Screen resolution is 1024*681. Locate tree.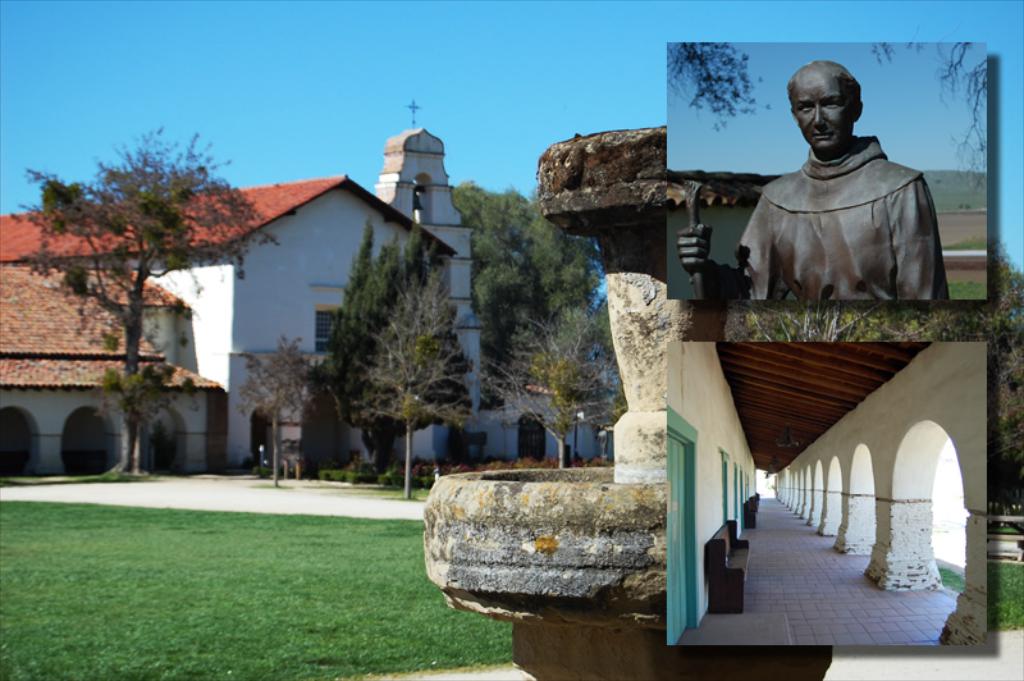
458:175:608:388.
